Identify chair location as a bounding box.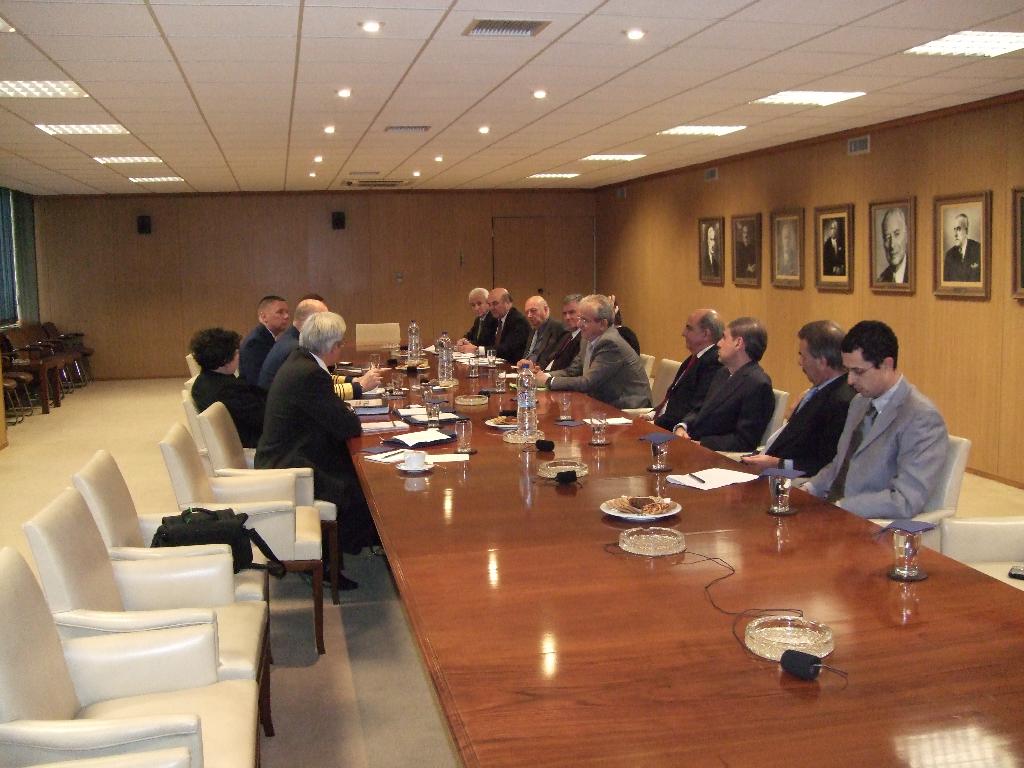
x1=643, y1=359, x2=683, y2=405.
